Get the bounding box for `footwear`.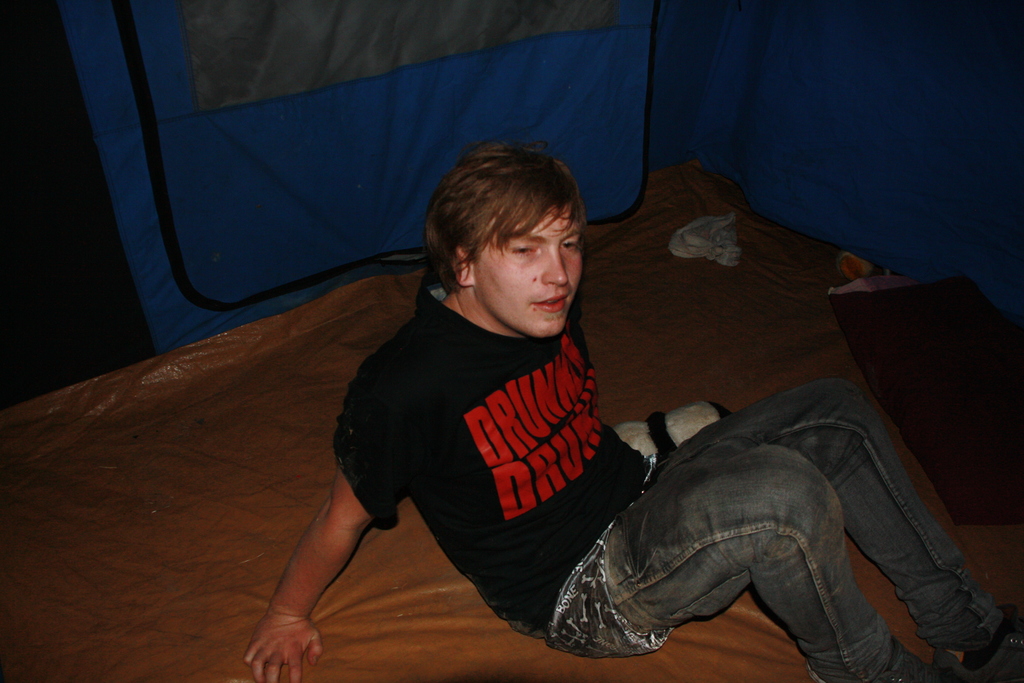
805:633:940:682.
